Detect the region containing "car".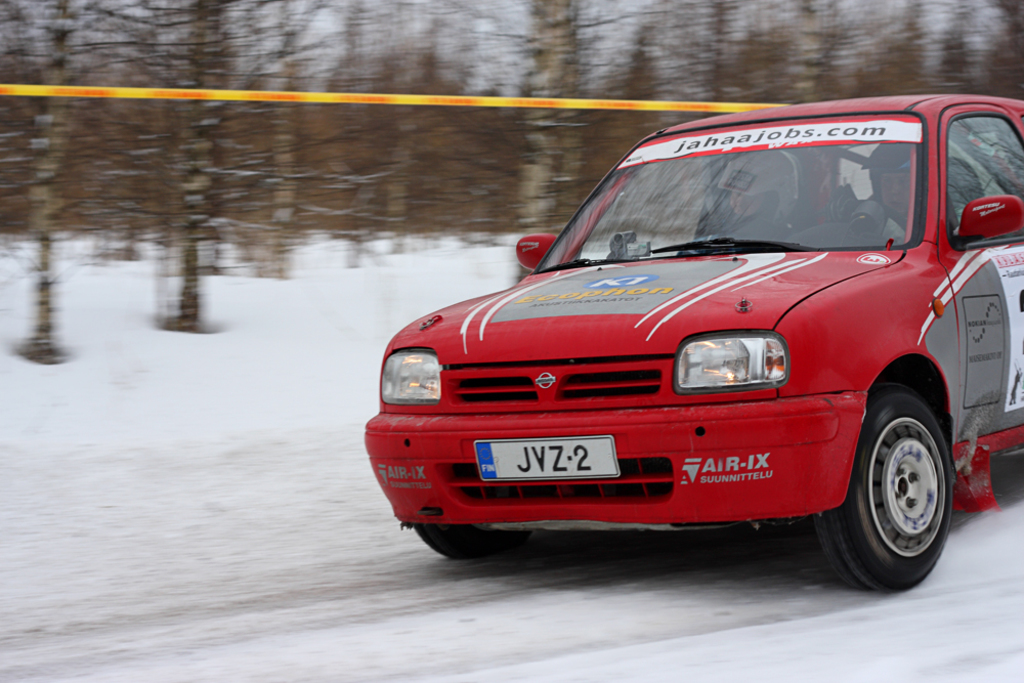
l=362, t=90, r=1023, b=600.
